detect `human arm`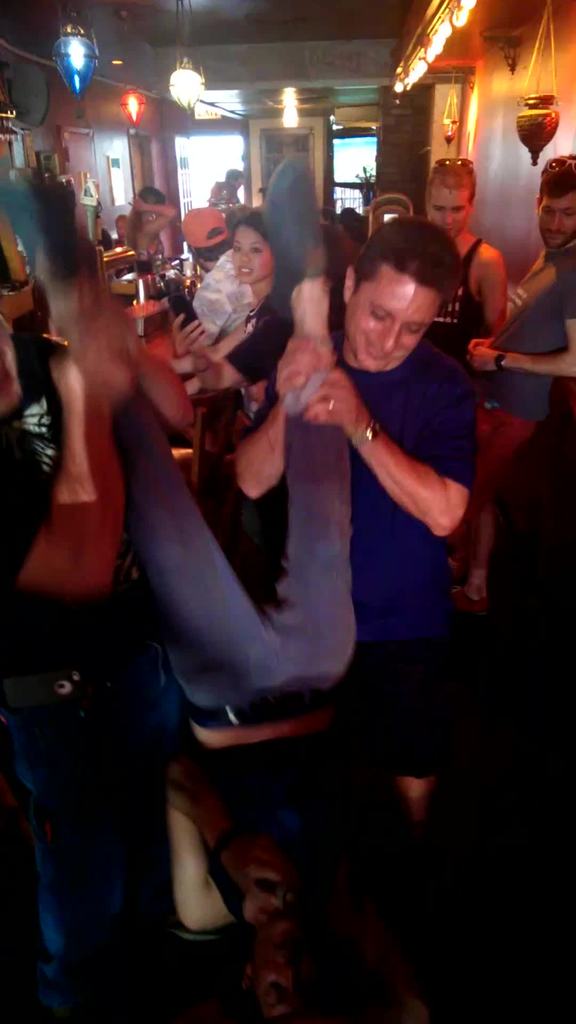
x1=179 y1=316 x2=259 y2=371
